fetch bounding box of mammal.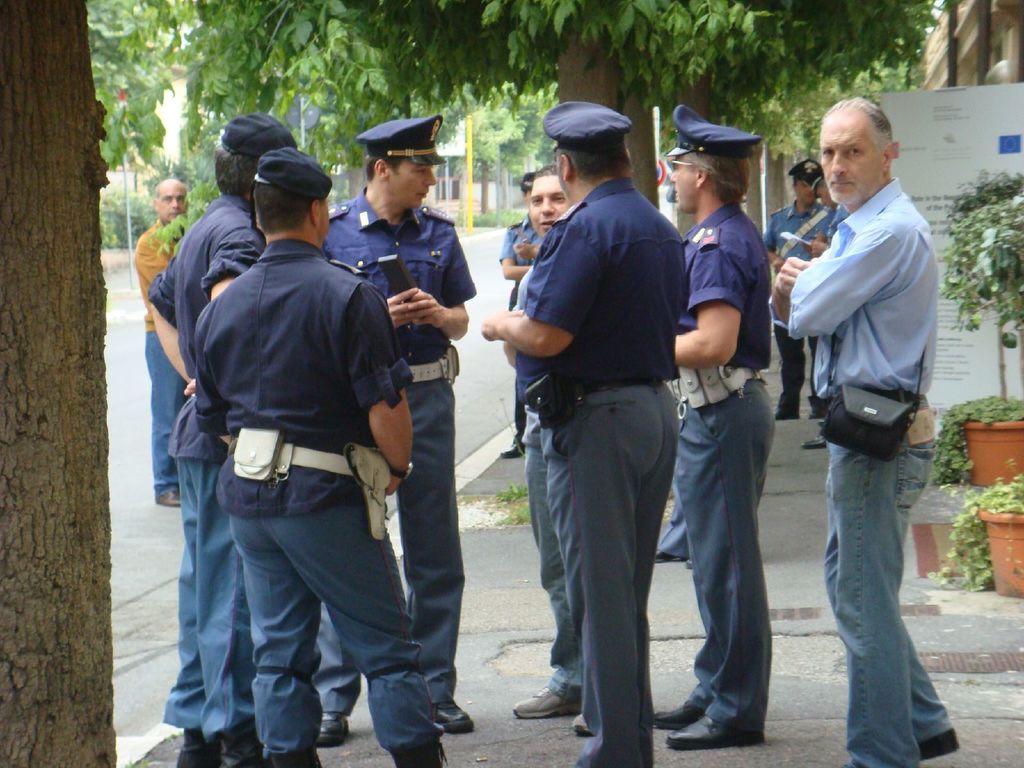
Bbox: bbox=(499, 175, 542, 458).
